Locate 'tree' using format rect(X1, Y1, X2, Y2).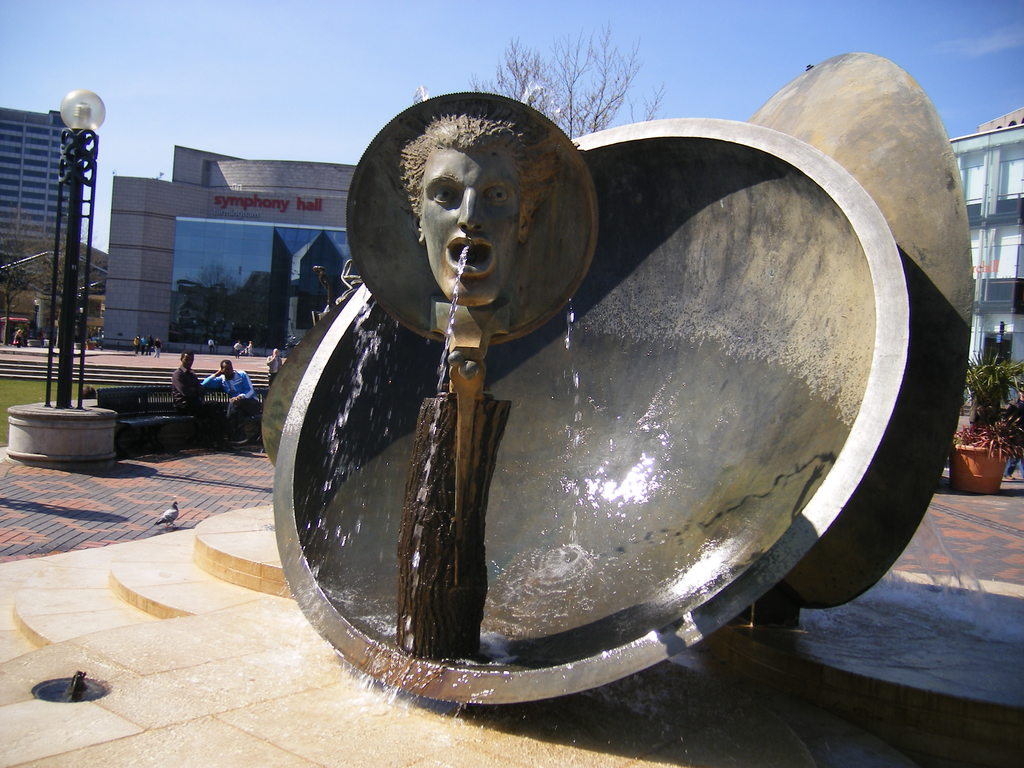
rect(456, 20, 668, 136).
